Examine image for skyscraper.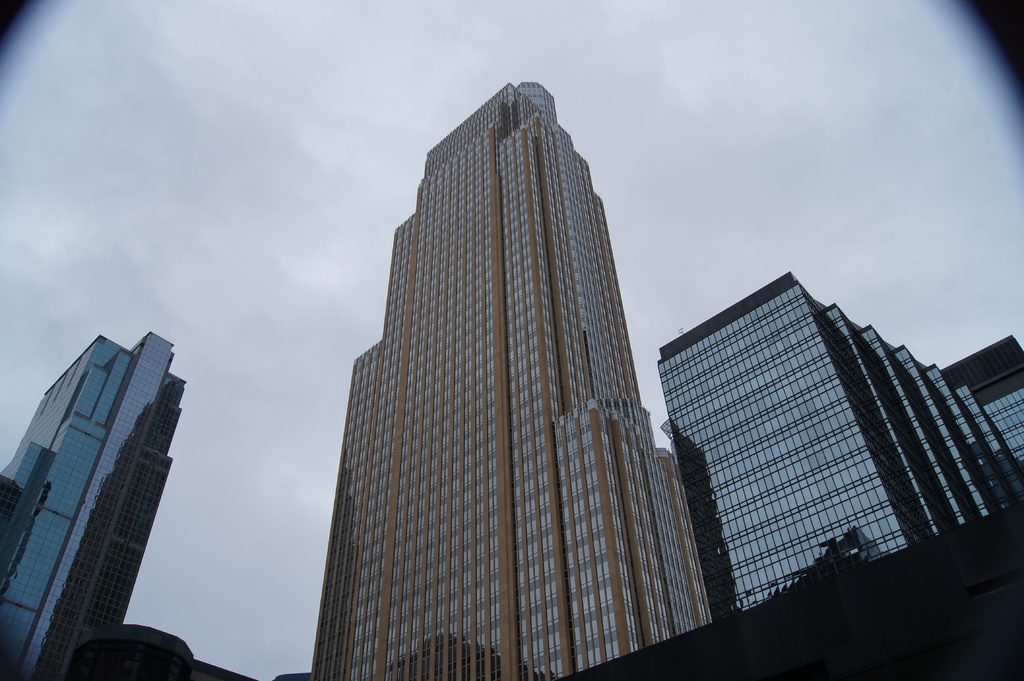
Examination result: select_region(931, 328, 1023, 465).
